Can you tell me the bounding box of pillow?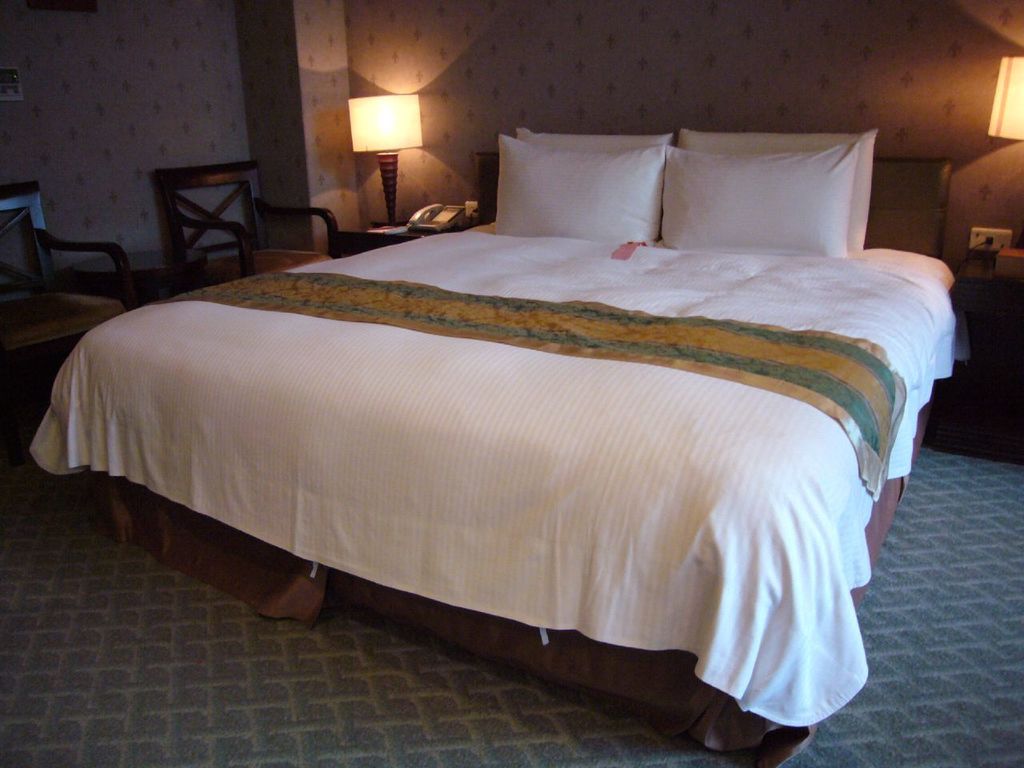
[left=514, top=128, right=672, bottom=150].
